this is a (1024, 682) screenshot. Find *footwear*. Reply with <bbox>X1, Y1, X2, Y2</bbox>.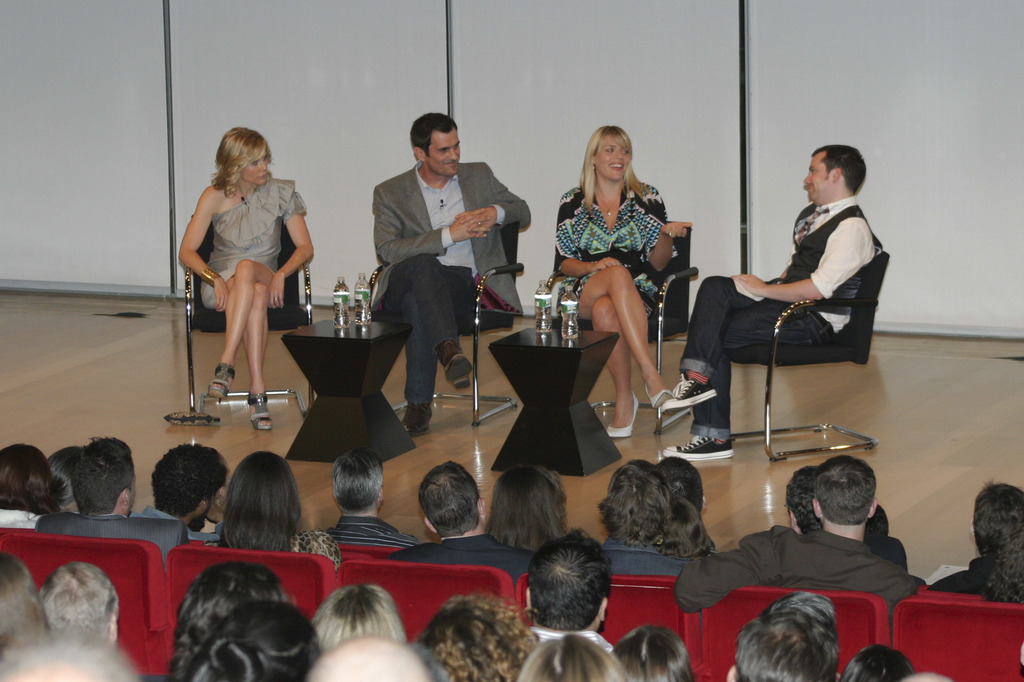
<bbox>661, 367, 719, 416</bbox>.
